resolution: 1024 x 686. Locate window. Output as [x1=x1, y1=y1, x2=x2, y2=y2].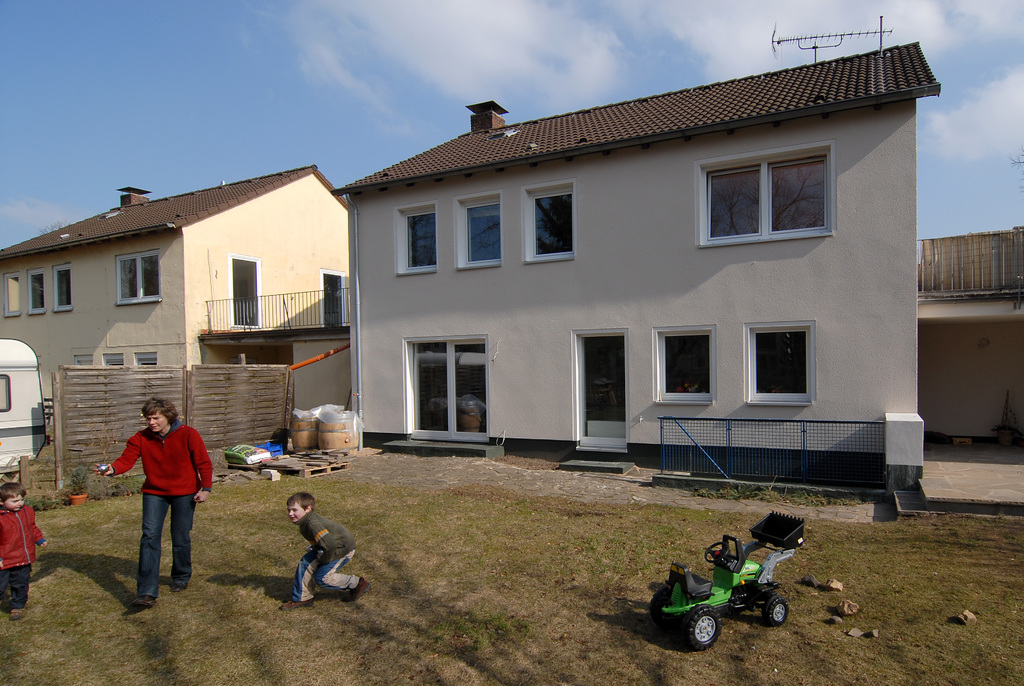
[x1=653, y1=316, x2=715, y2=405].
